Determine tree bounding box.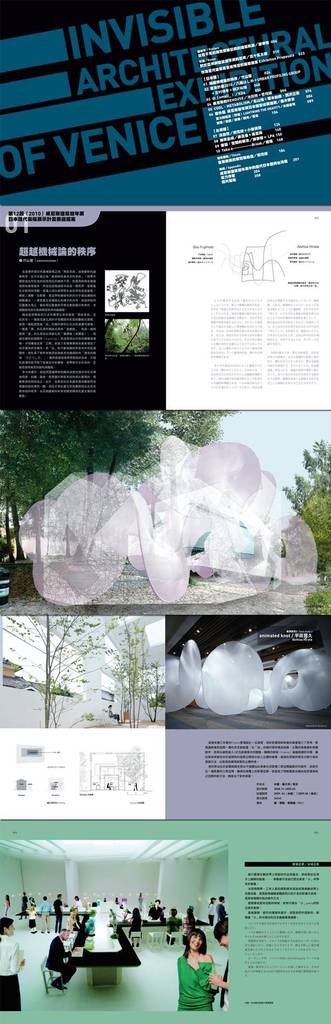
Determined: l=104, t=308, r=147, b=361.
